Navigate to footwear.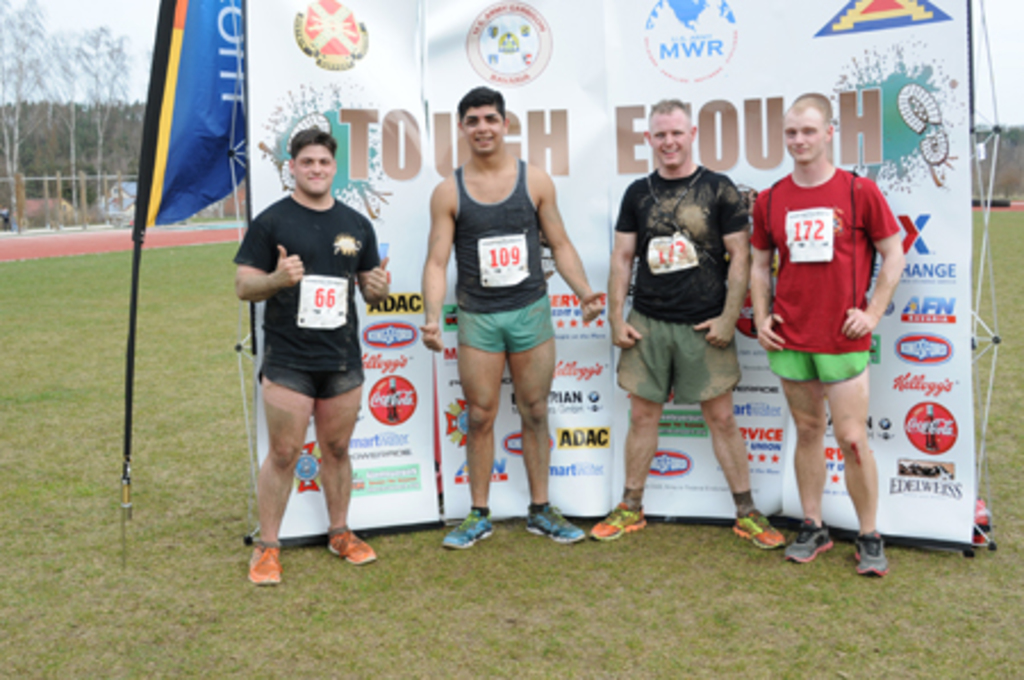
Navigation target: x1=526 y1=500 x2=587 y2=544.
